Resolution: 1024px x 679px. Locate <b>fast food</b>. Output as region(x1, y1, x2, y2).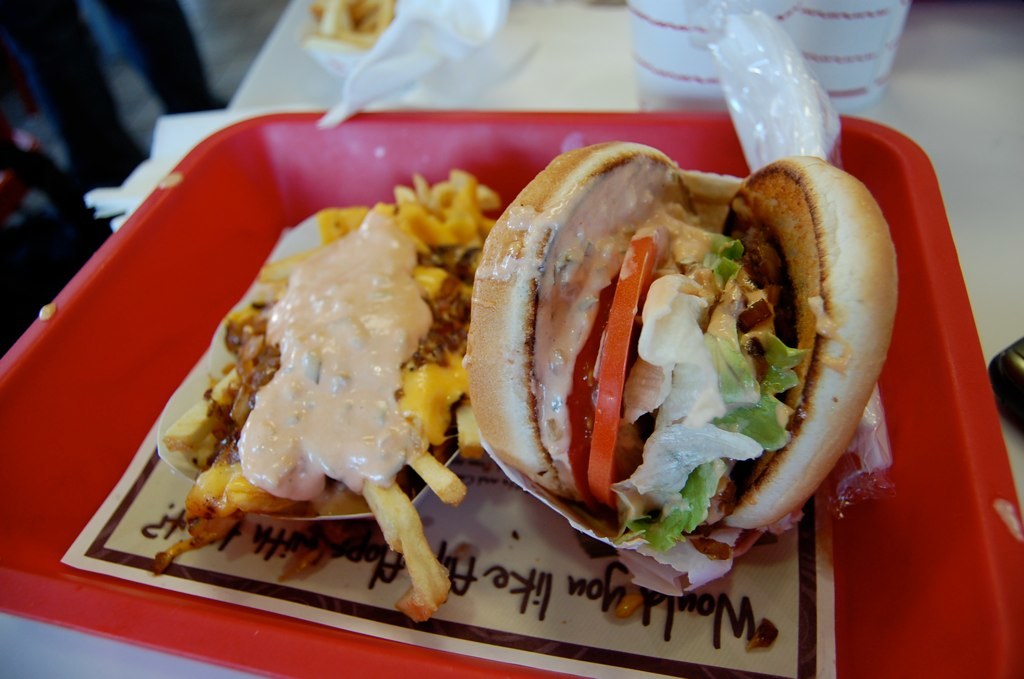
region(430, 97, 886, 549).
